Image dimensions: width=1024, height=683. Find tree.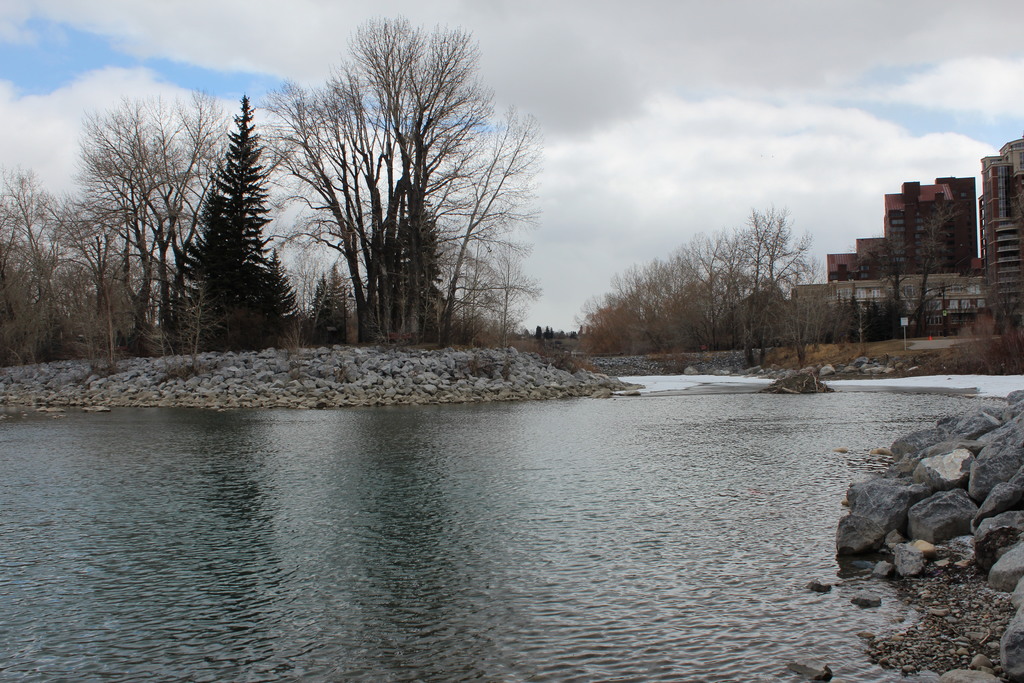
bbox=(61, 109, 239, 343).
